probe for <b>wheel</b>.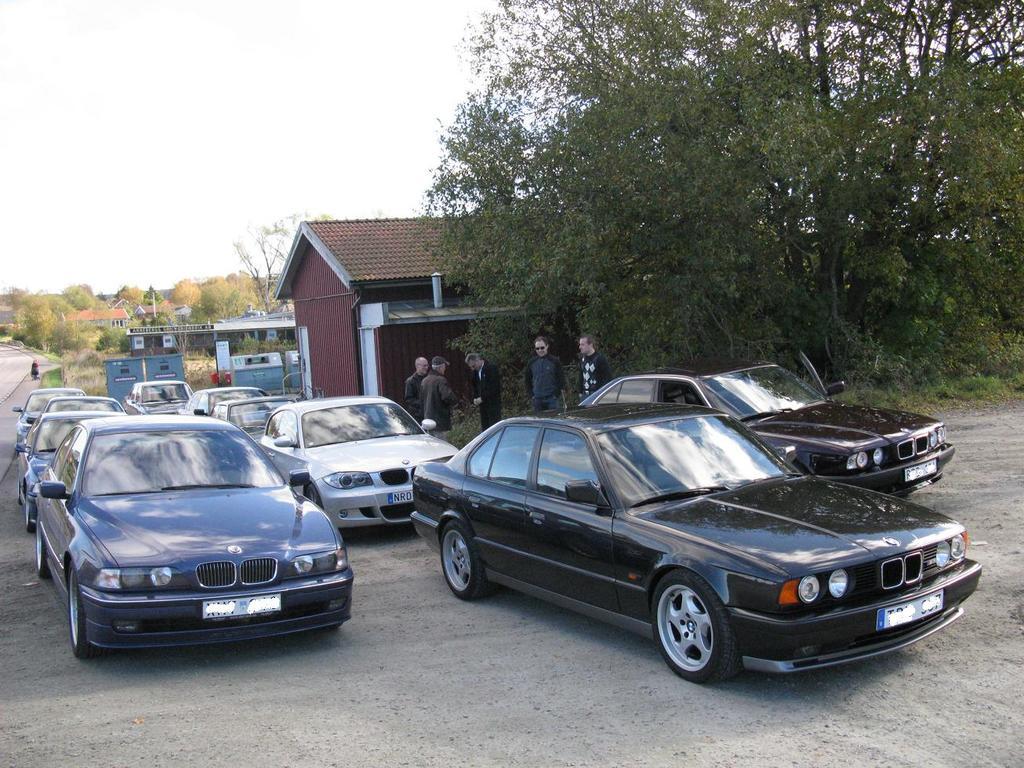
Probe result: crop(29, 514, 56, 581).
